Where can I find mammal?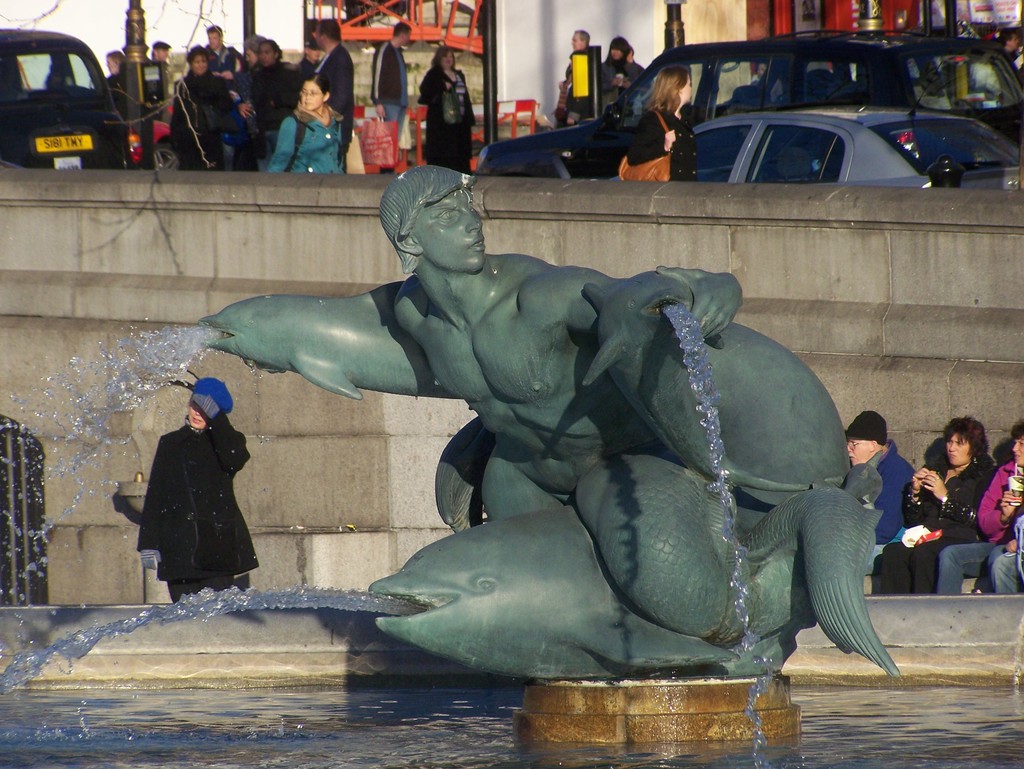
You can find it at bbox=[627, 66, 697, 182].
